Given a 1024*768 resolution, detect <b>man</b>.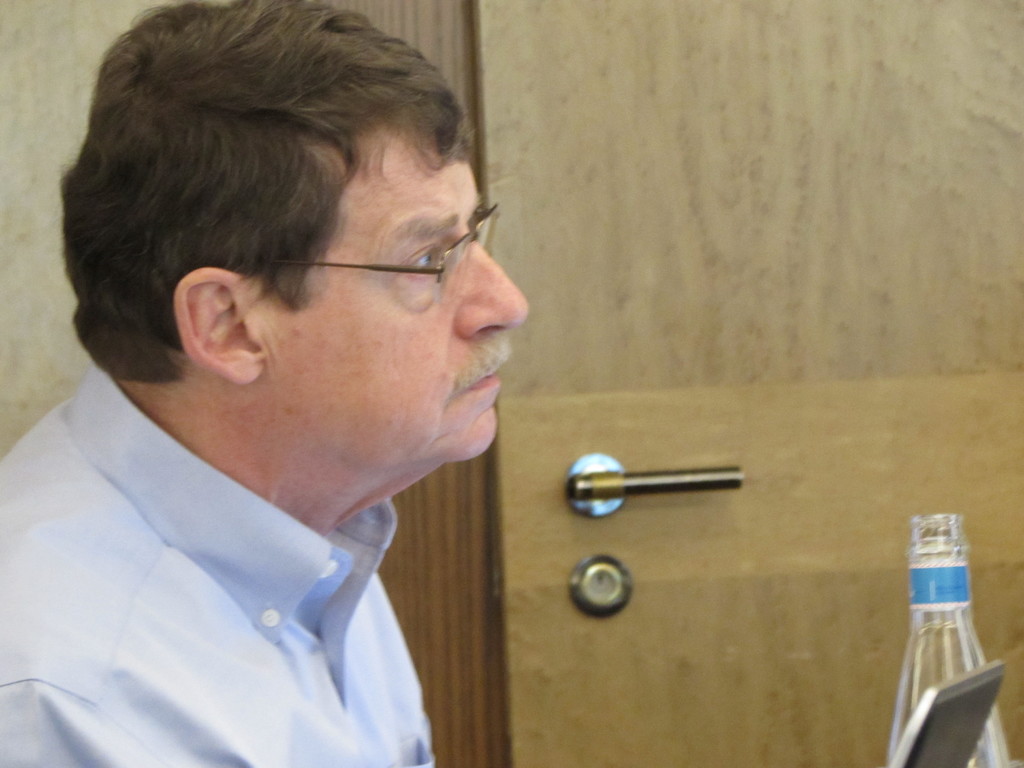
pyautogui.locateOnScreen(0, 13, 627, 767).
